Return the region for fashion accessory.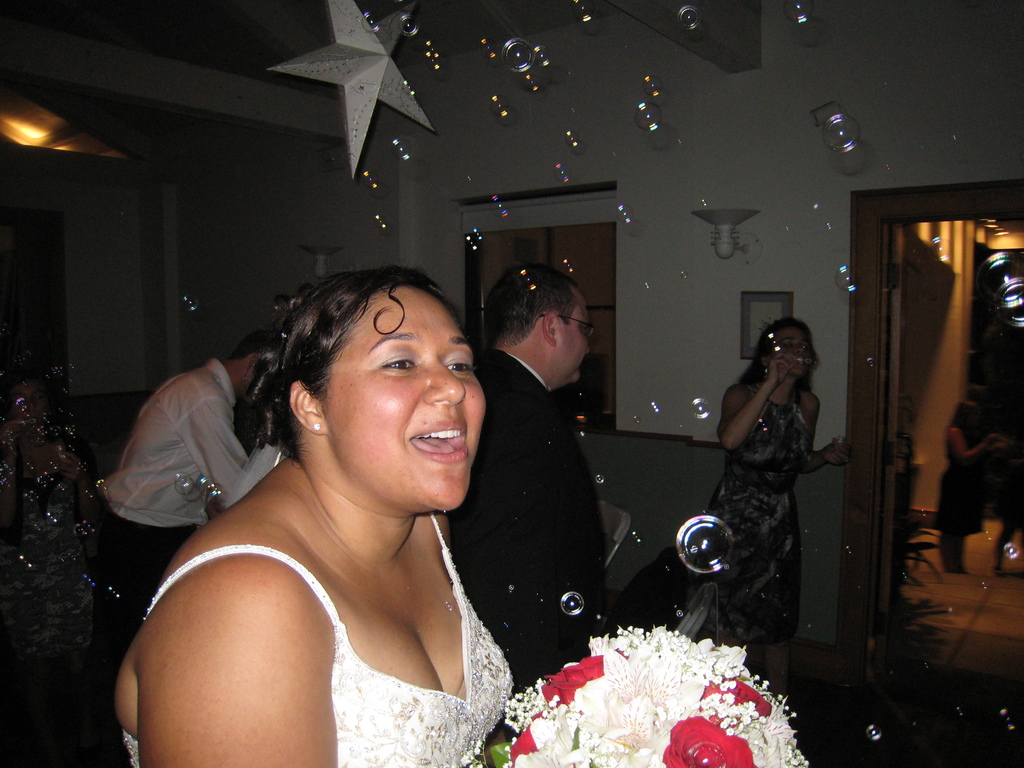
locate(763, 366, 771, 381).
